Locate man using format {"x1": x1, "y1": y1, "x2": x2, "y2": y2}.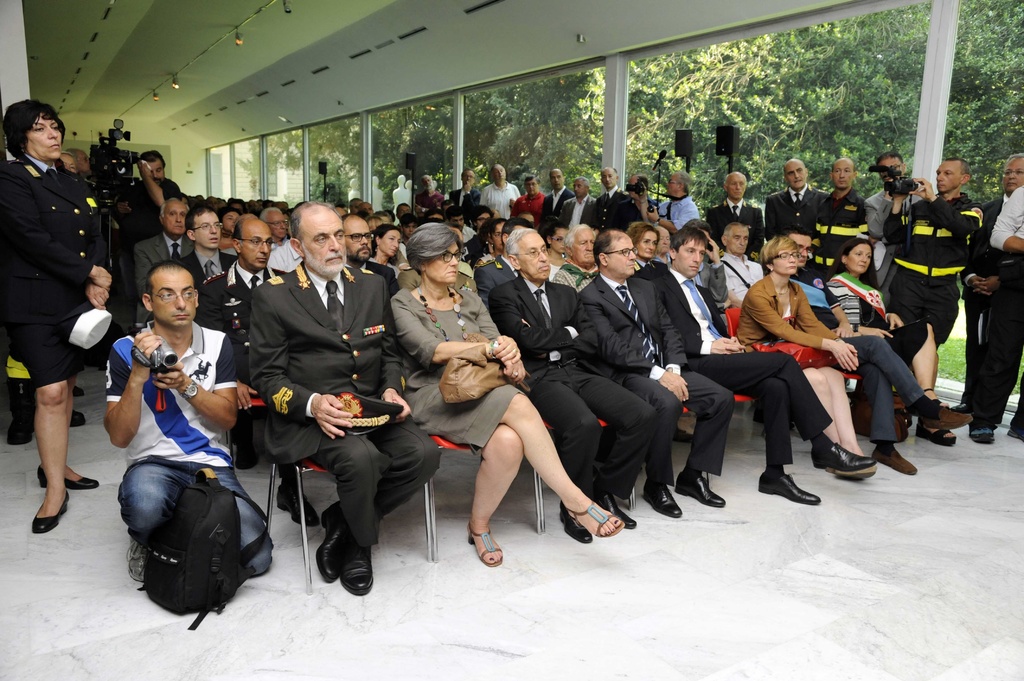
{"x1": 253, "y1": 198, "x2": 445, "y2": 601}.
